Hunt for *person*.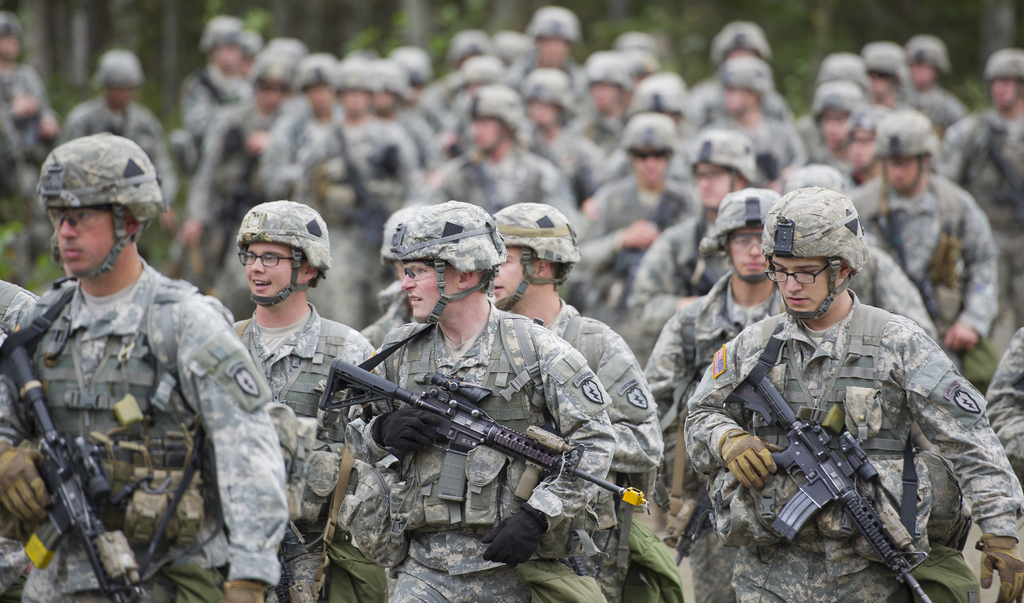
Hunted down at left=637, top=181, right=790, bottom=602.
